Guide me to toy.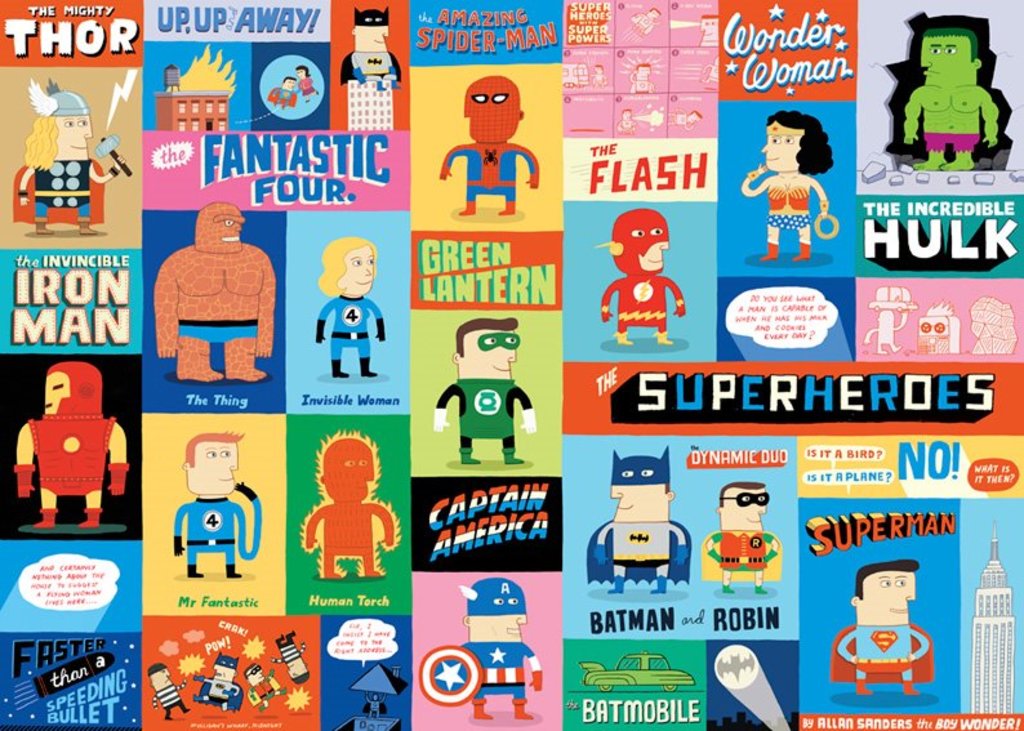
Guidance: select_region(339, 9, 405, 132).
